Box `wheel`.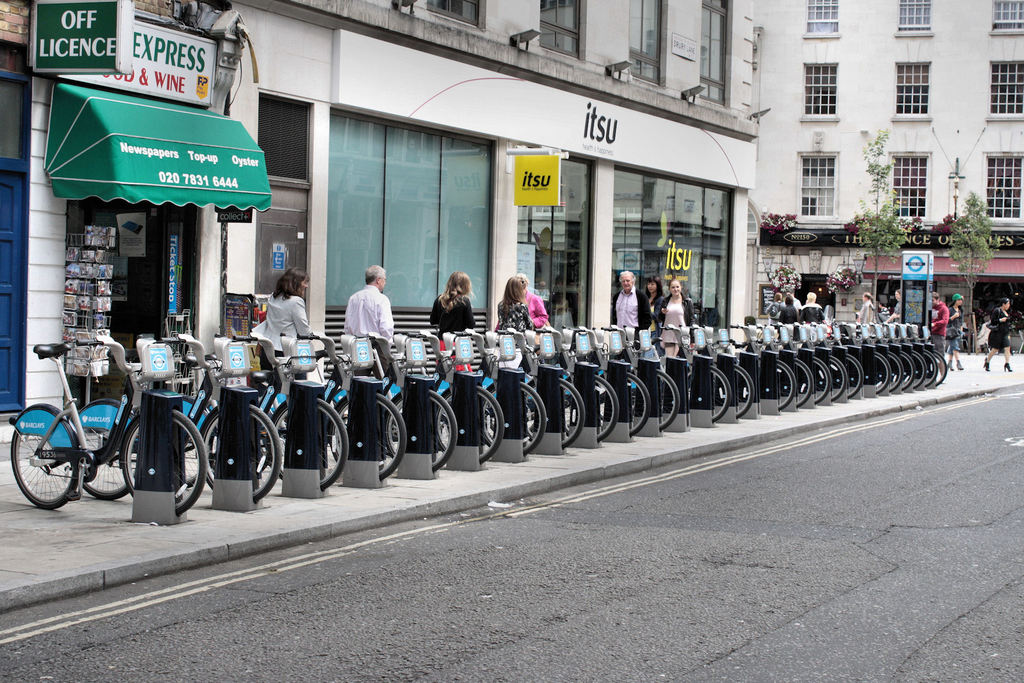
<box>867,350,888,390</box>.
